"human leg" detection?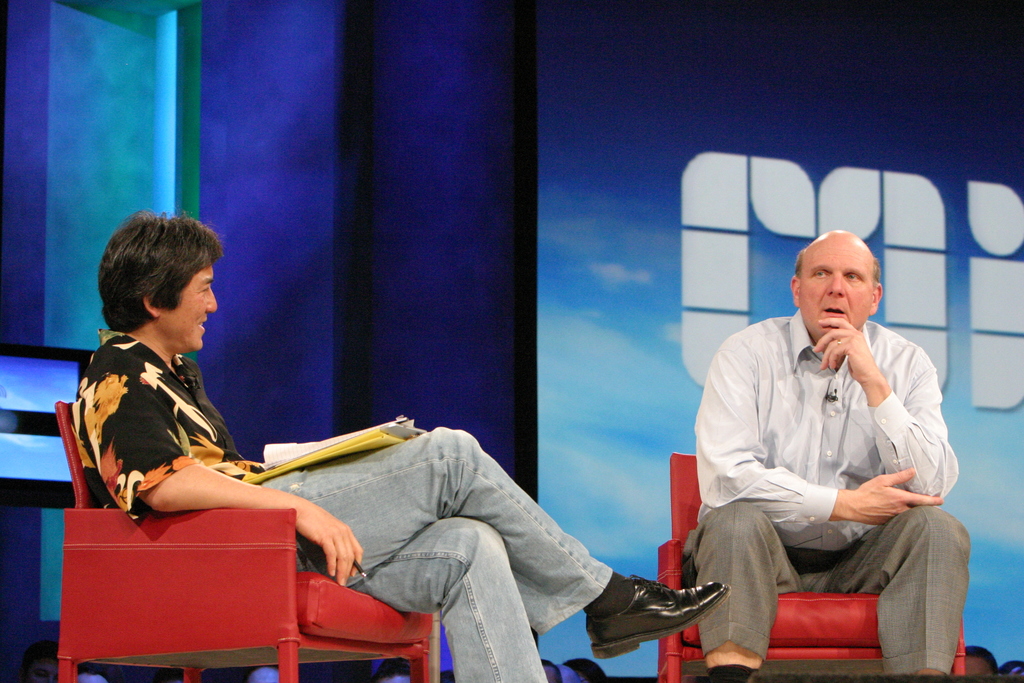
(left=845, top=504, right=970, bottom=682)
